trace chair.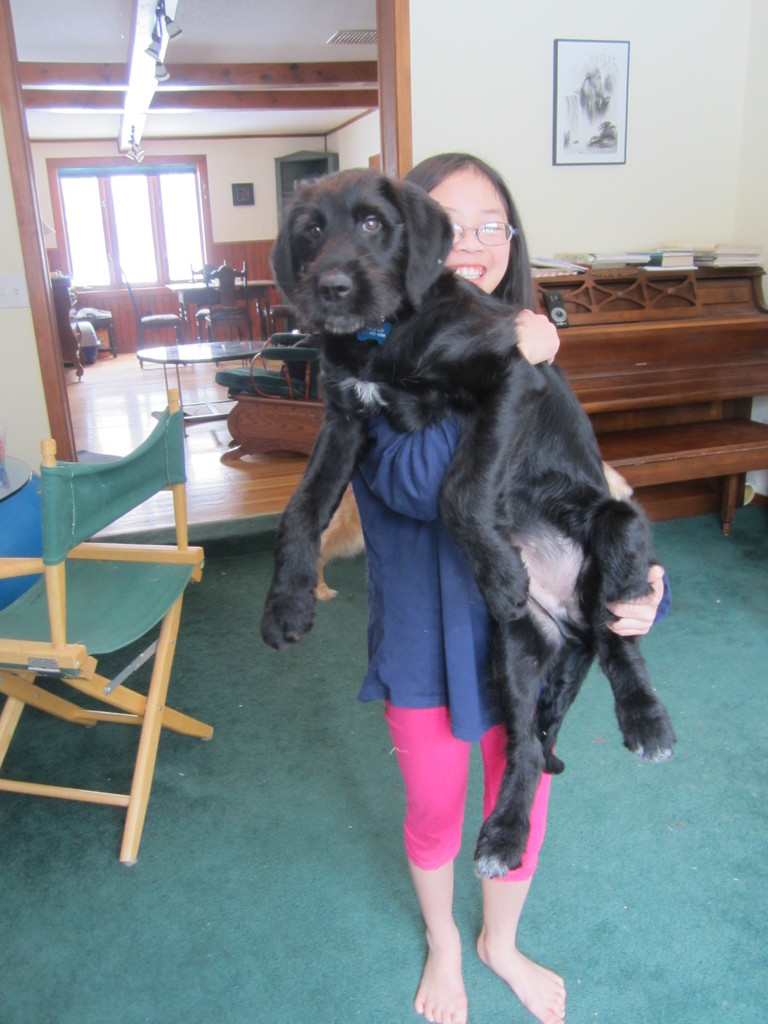
Traced to [184, 261, 223, 342].
